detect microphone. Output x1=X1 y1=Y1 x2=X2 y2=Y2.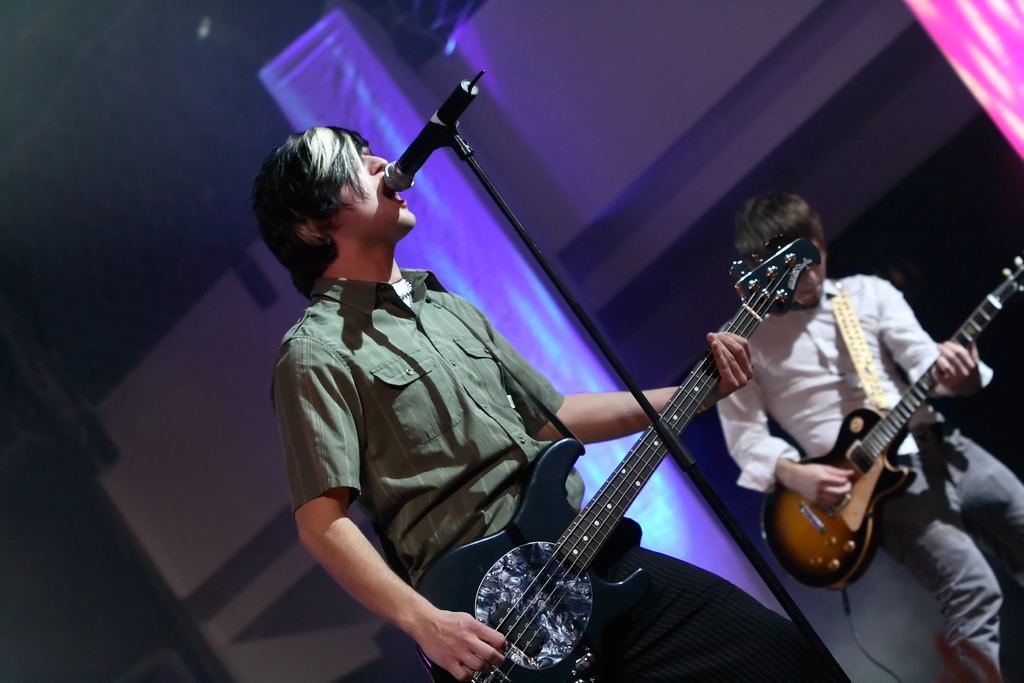
x1=378 y1=63 x2=486 y2=196.
